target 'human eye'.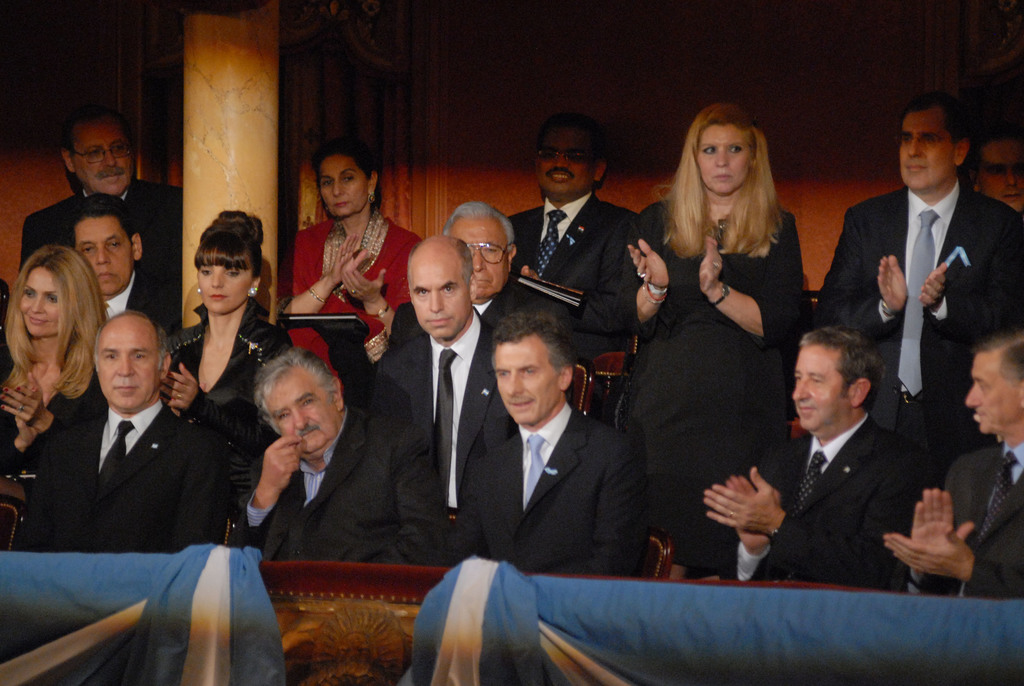
Target region: x1=23, y1=289, x2=38, y2=302.
